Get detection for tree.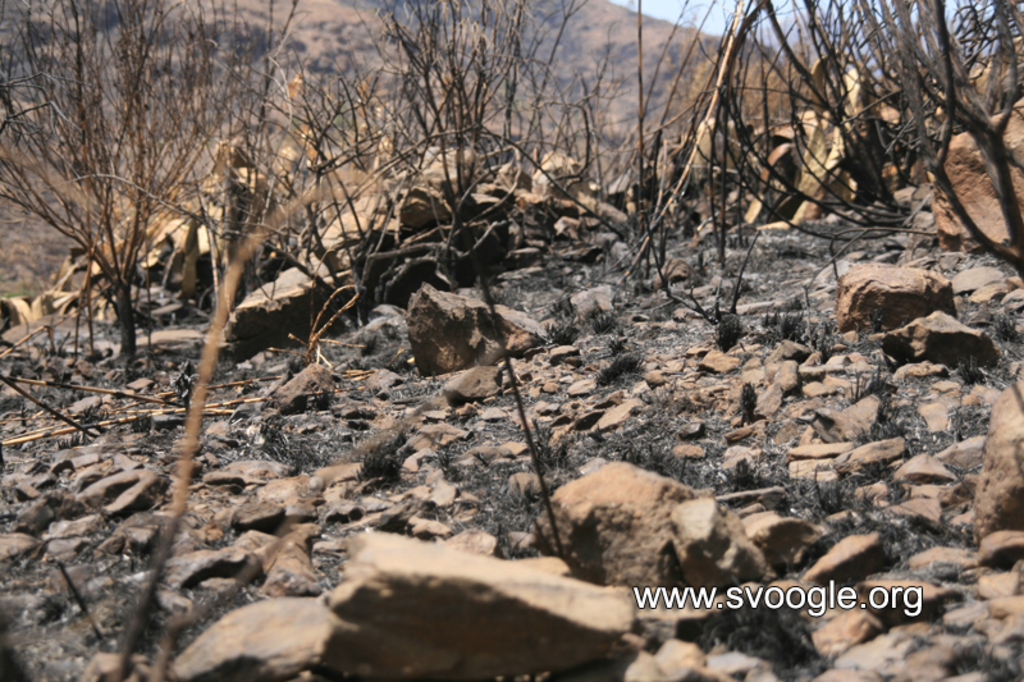
Detection: <box>17,15,292,395</box>.
